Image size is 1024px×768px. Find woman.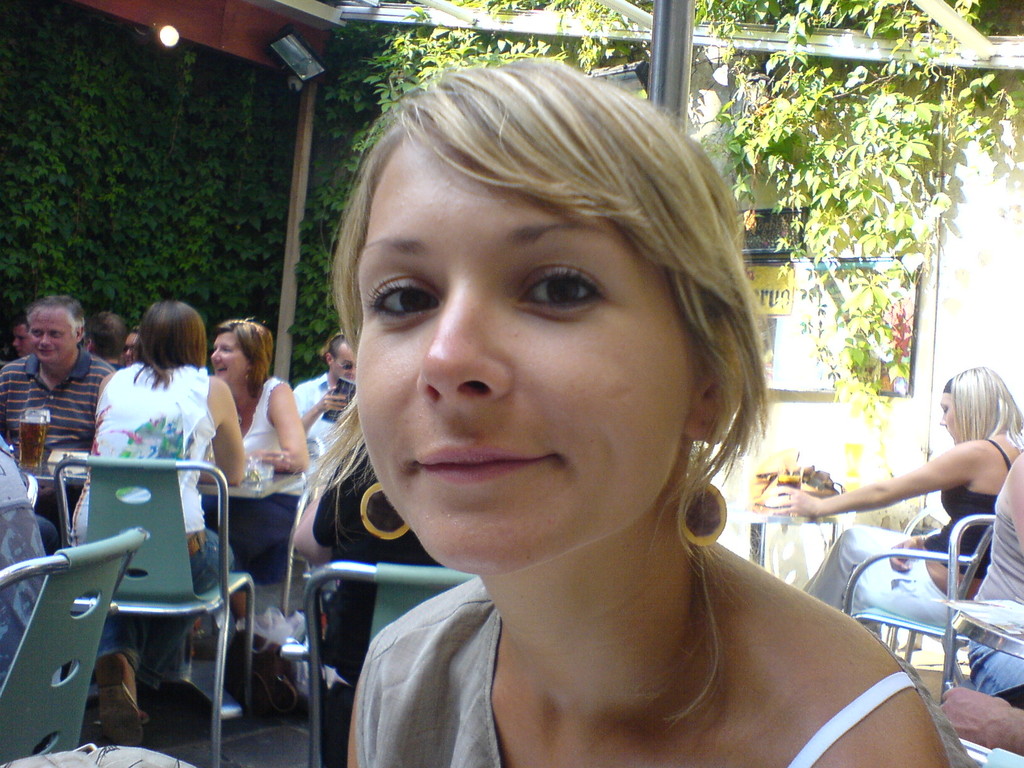
bbox(63, 300, 236, 723).
